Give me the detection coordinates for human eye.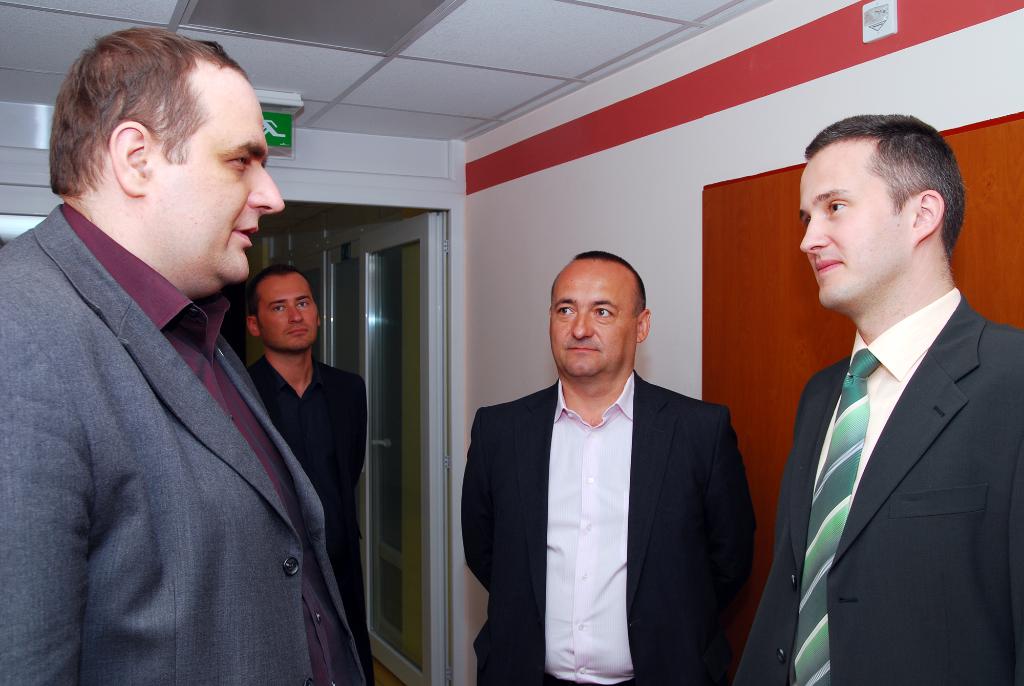
crop(268, 304, 287, 314).
